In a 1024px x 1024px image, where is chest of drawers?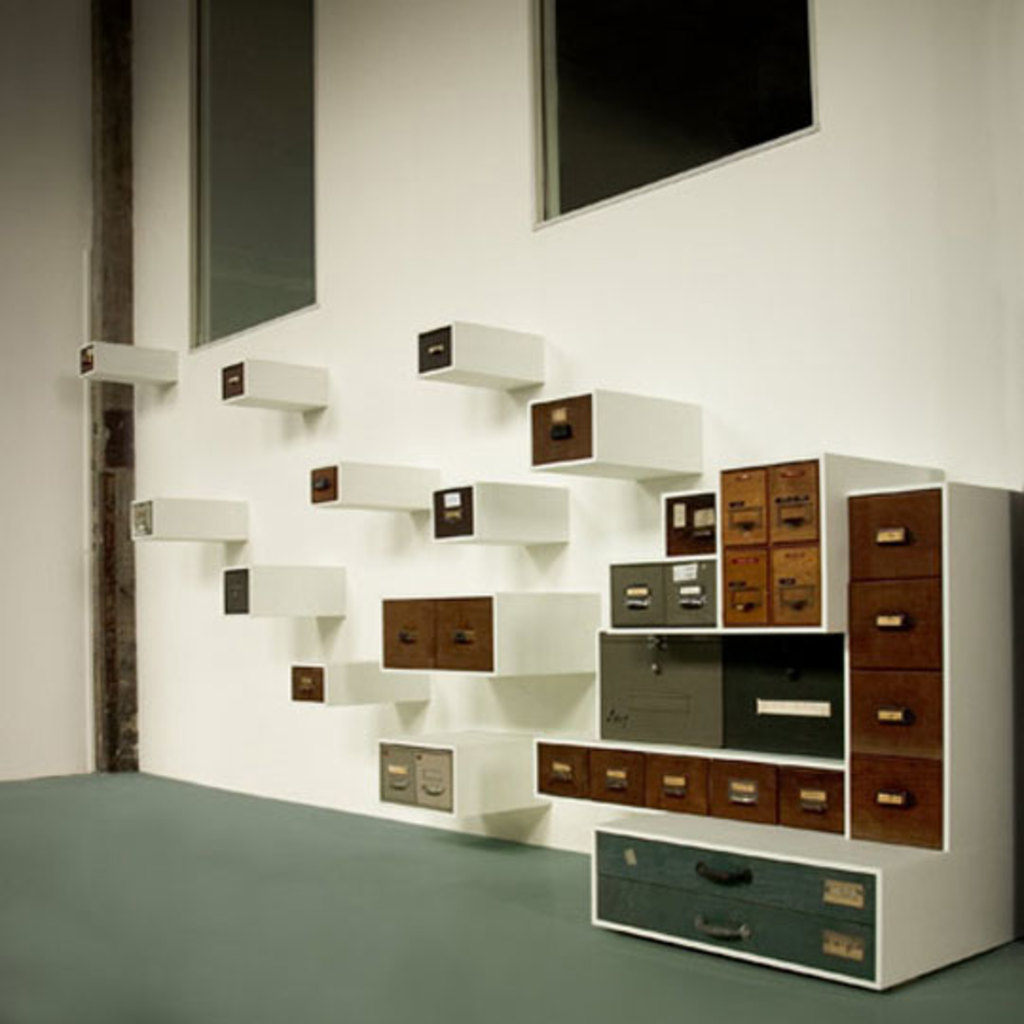
bbox=[850, 485, 950, 853].
